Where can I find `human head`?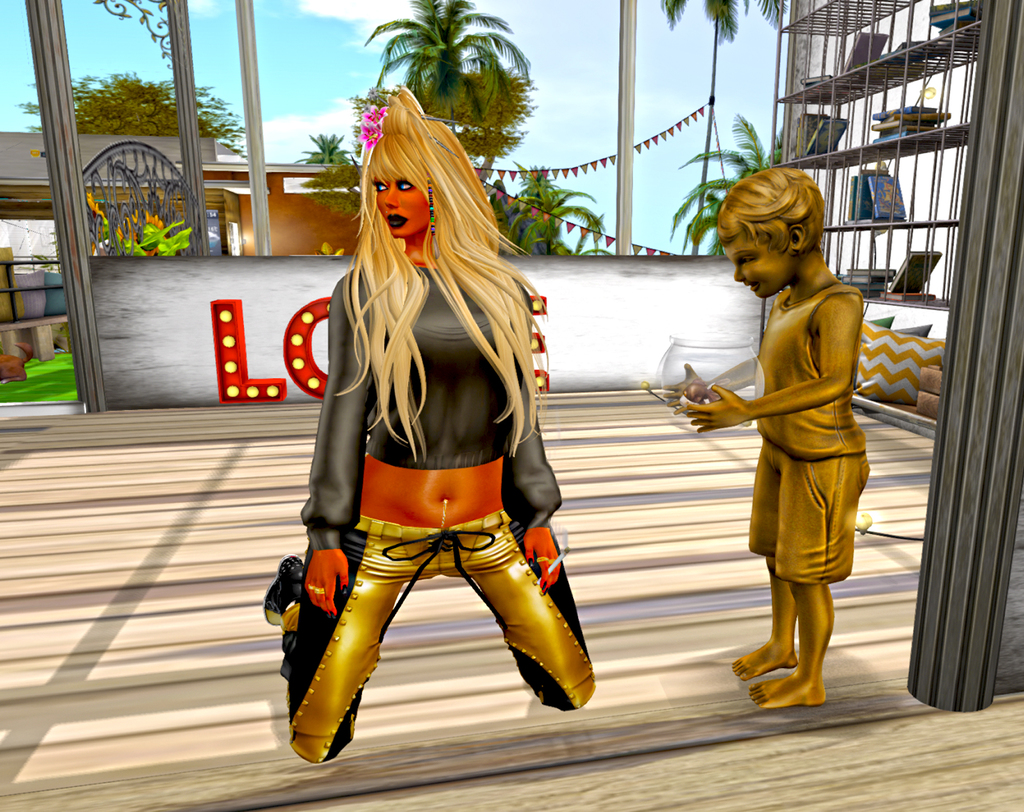
You can find it at bbox(356, 84, 475, 242).
